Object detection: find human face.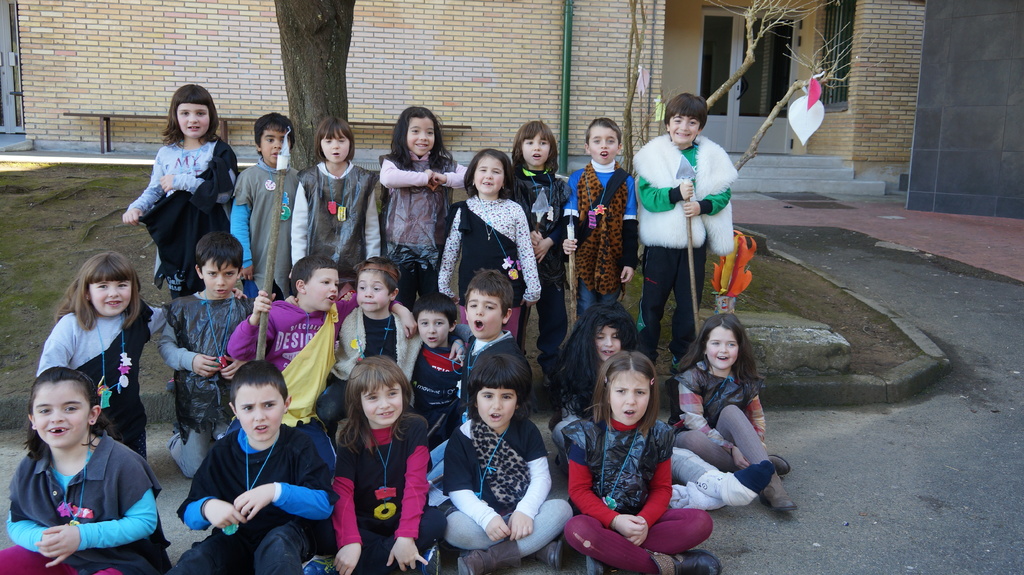
(363, 382, 405, 427).
